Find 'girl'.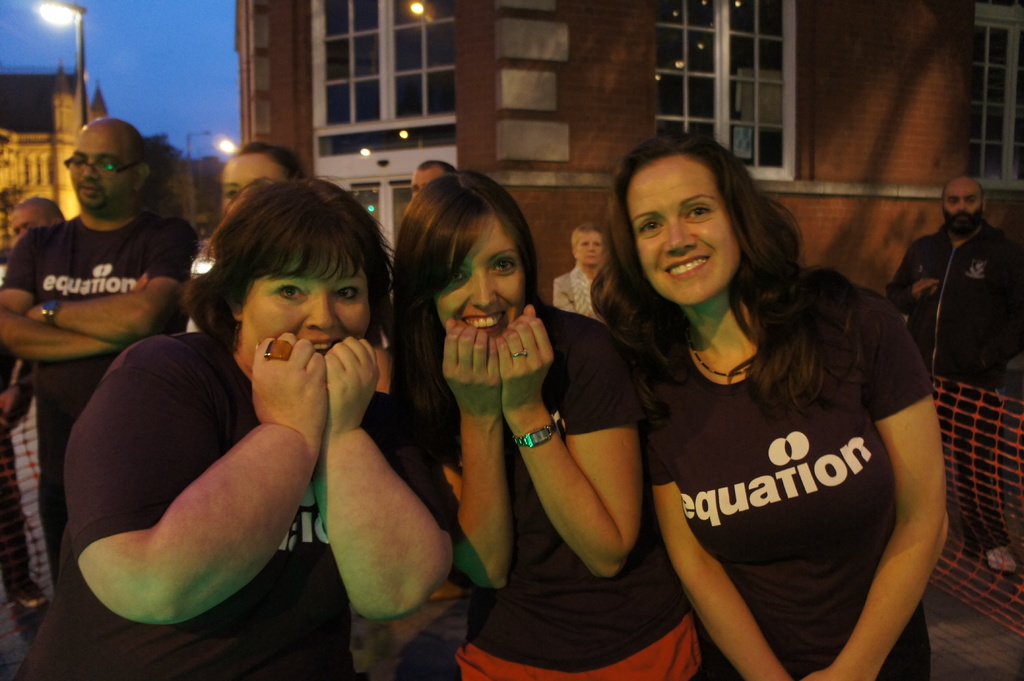
box(391, 170, 697, 680).
